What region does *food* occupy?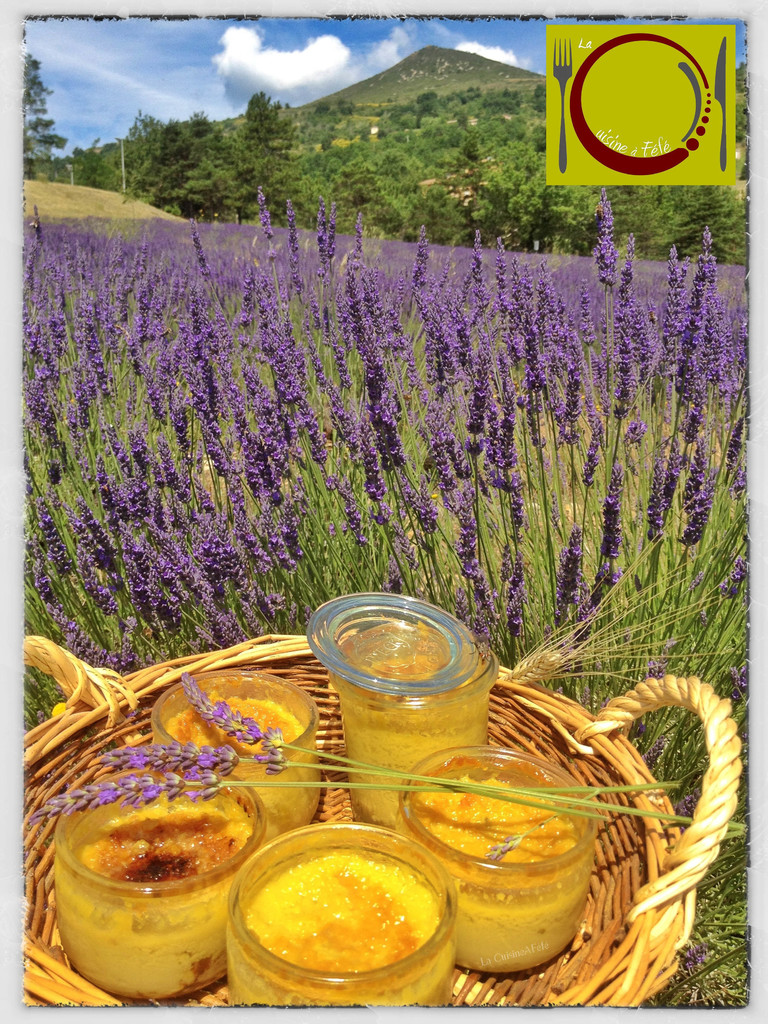
(x1=327, y1=652, x2=484, y2=831).
